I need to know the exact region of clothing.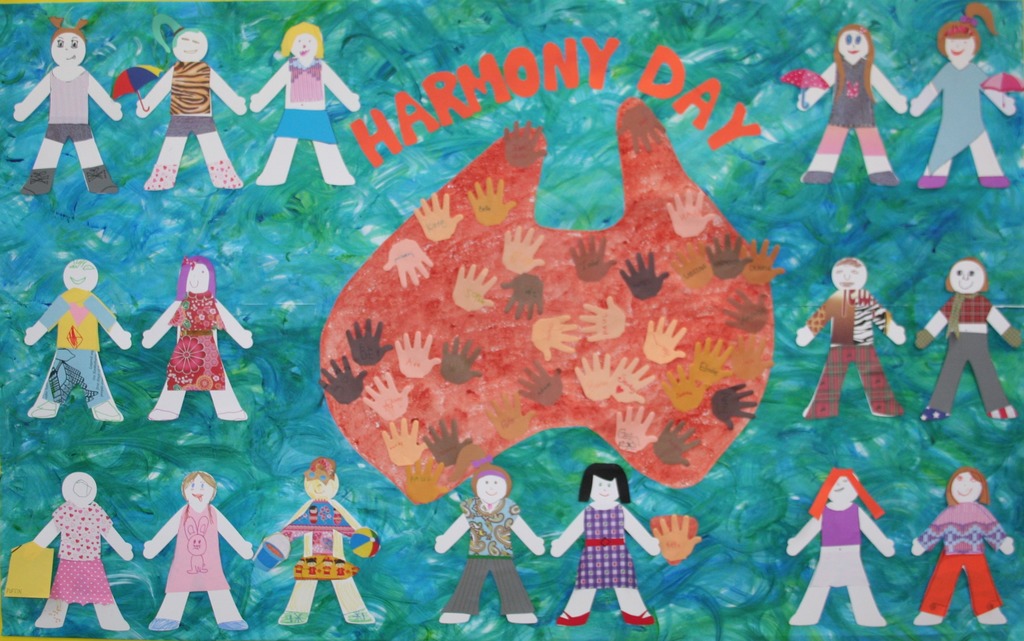
Region: 445,493,545,613.
